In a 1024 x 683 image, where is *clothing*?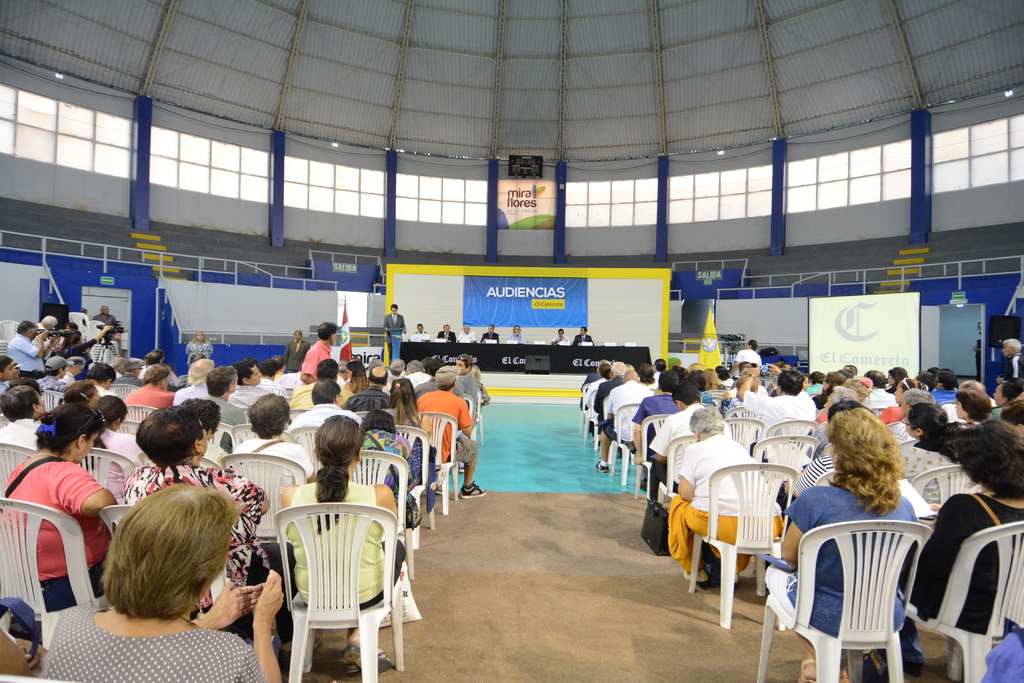
741,394,820,457.
